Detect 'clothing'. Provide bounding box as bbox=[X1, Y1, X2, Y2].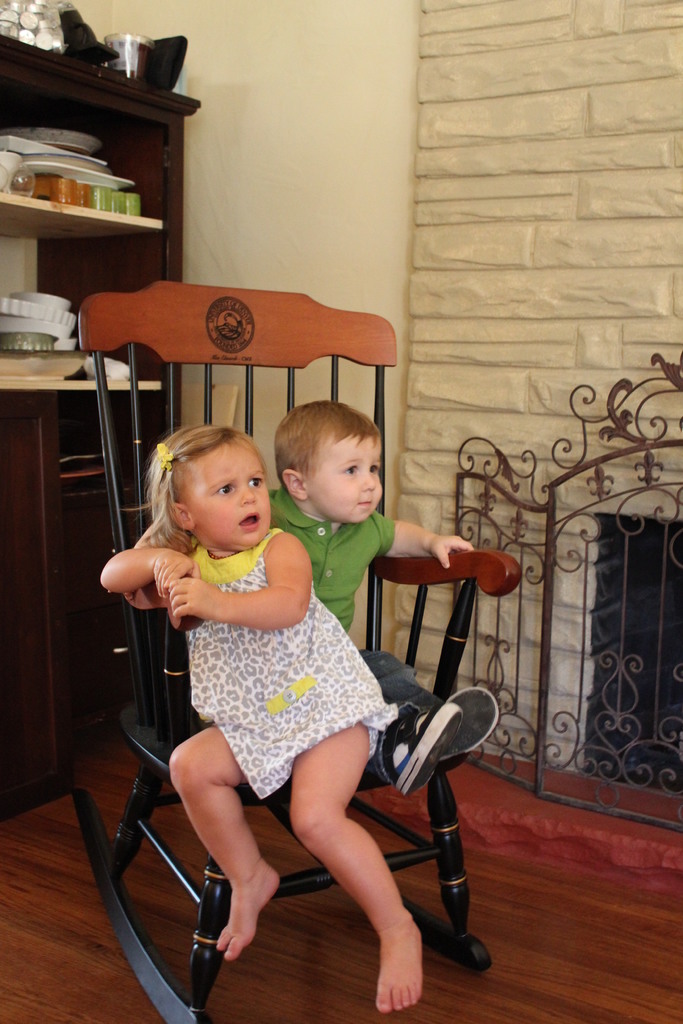
bbox=[265, 478, 447, 788].
